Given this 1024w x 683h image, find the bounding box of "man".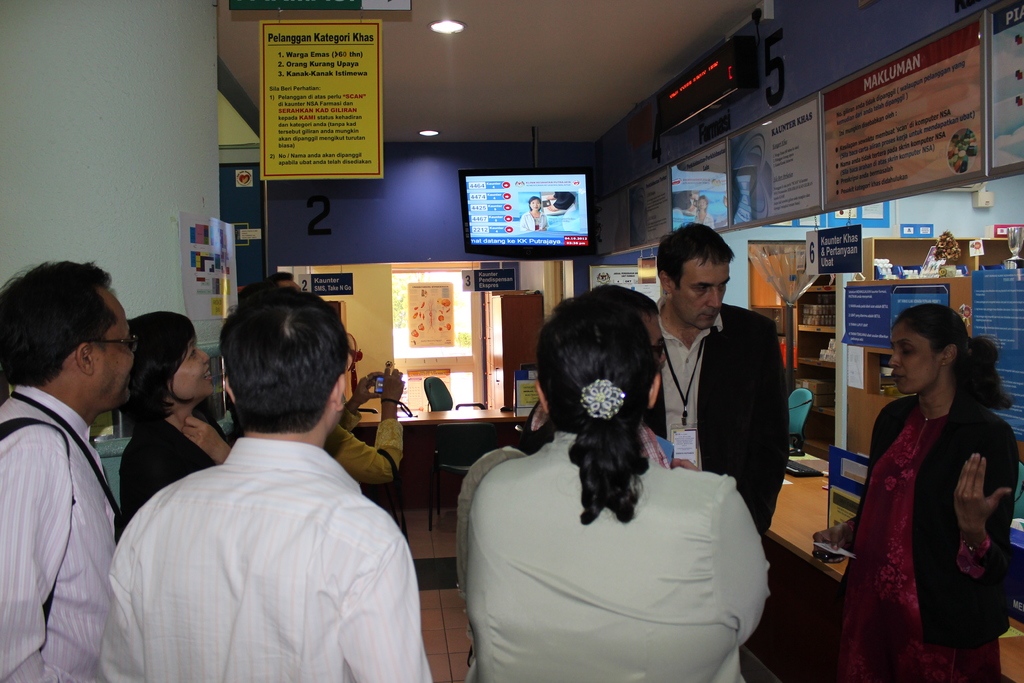
BBox(514, 277, 671, 467).
